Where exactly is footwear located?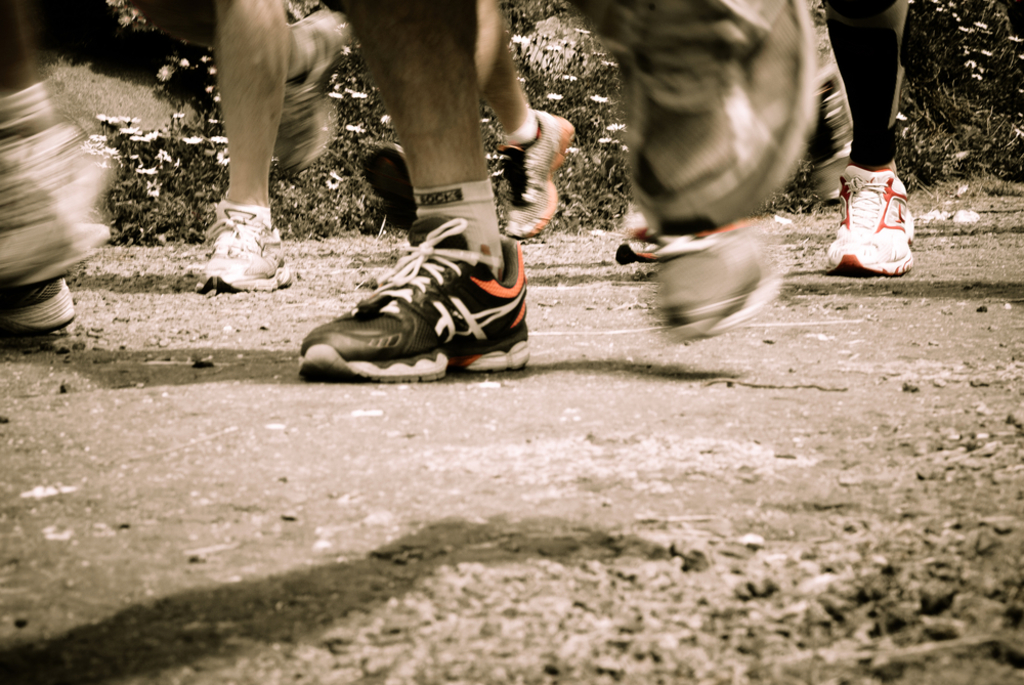
Its bounding box is {"left": 296, "top": 213, "right": 531, "bottom": 381}.
